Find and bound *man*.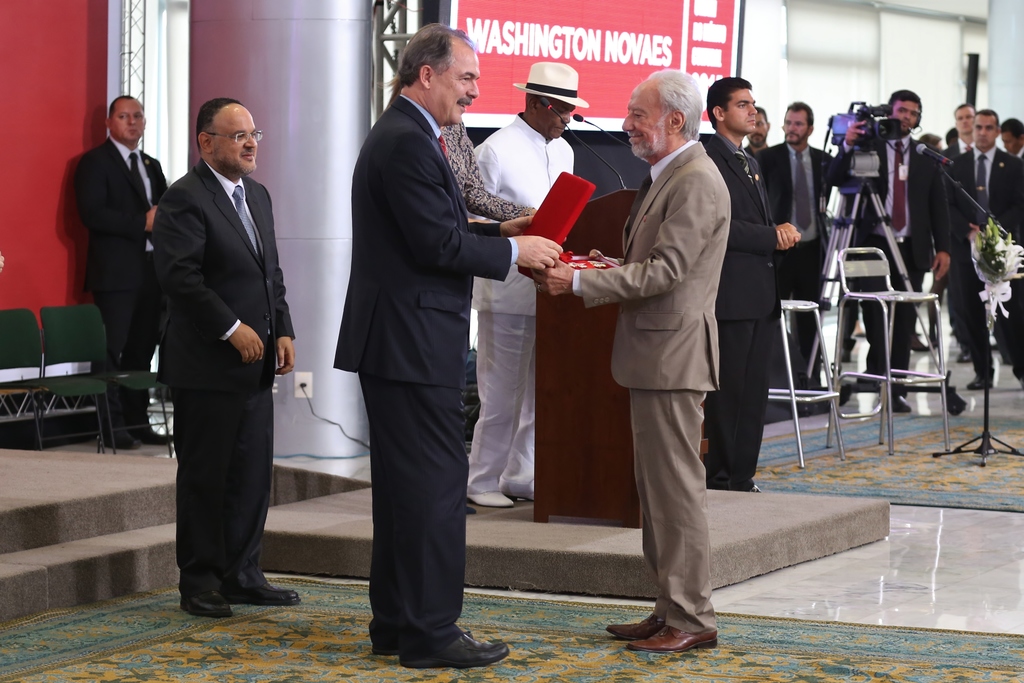
Bound: l=335, t=17, r=563, b=668.
